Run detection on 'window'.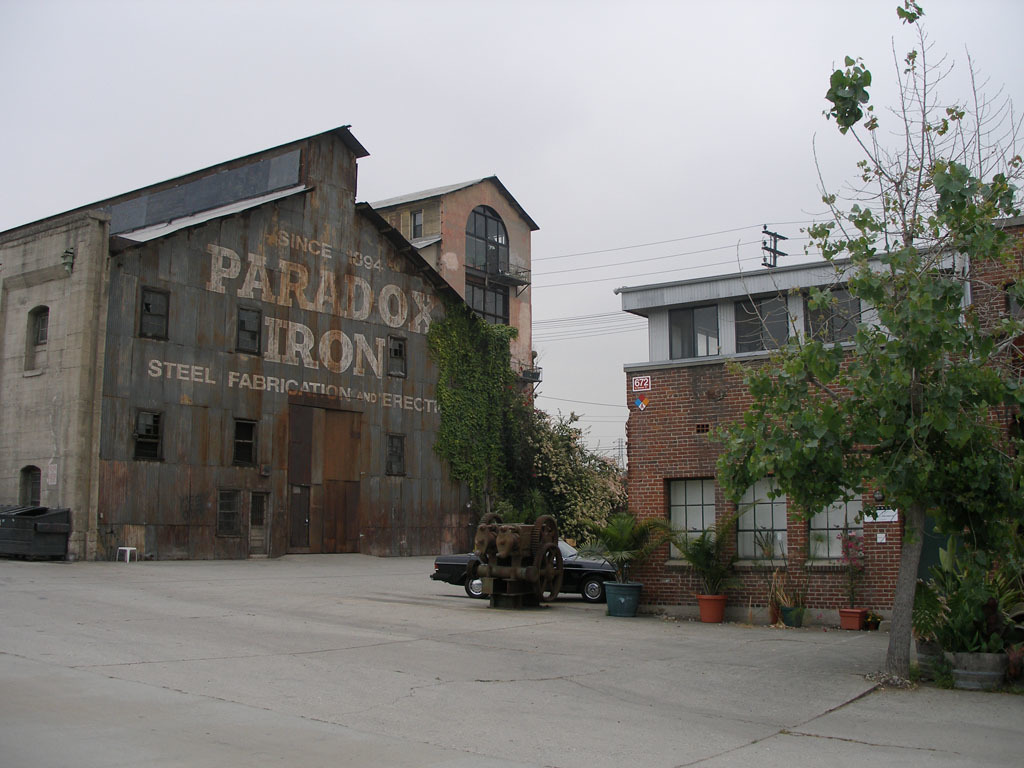
Result: BBox(218, 492, 244, 538).
